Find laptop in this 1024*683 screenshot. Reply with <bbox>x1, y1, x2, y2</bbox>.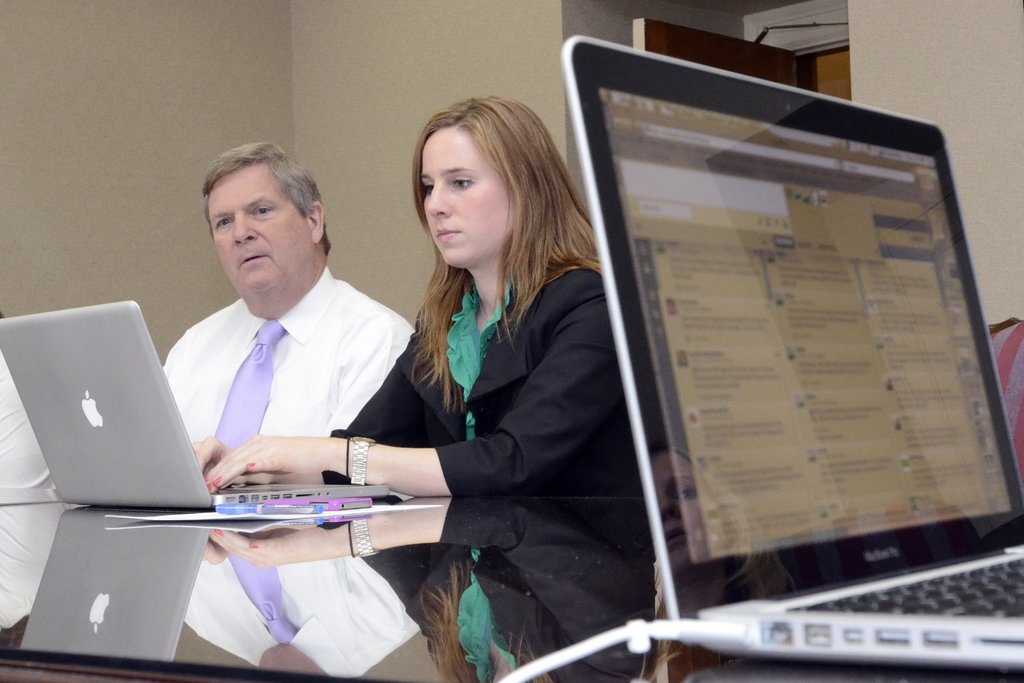
<bbox>0, 302, 390, 504</bbox>.
